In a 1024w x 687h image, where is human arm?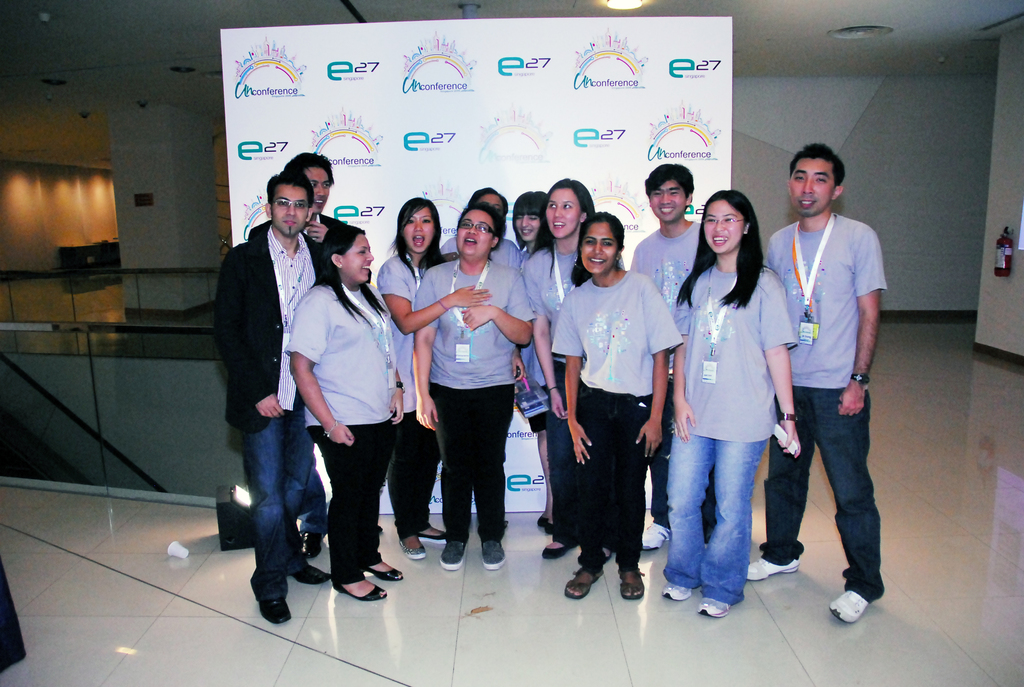
<region>287, 294, 352, 446</region>.
